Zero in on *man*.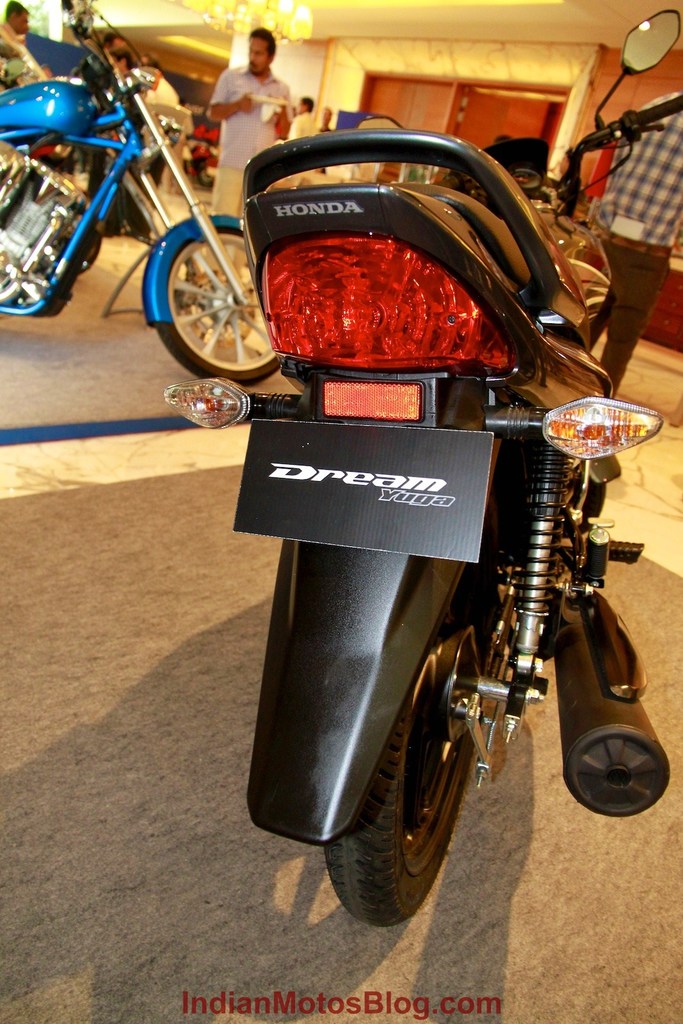
Zeroed in: 106 49 136 77.
